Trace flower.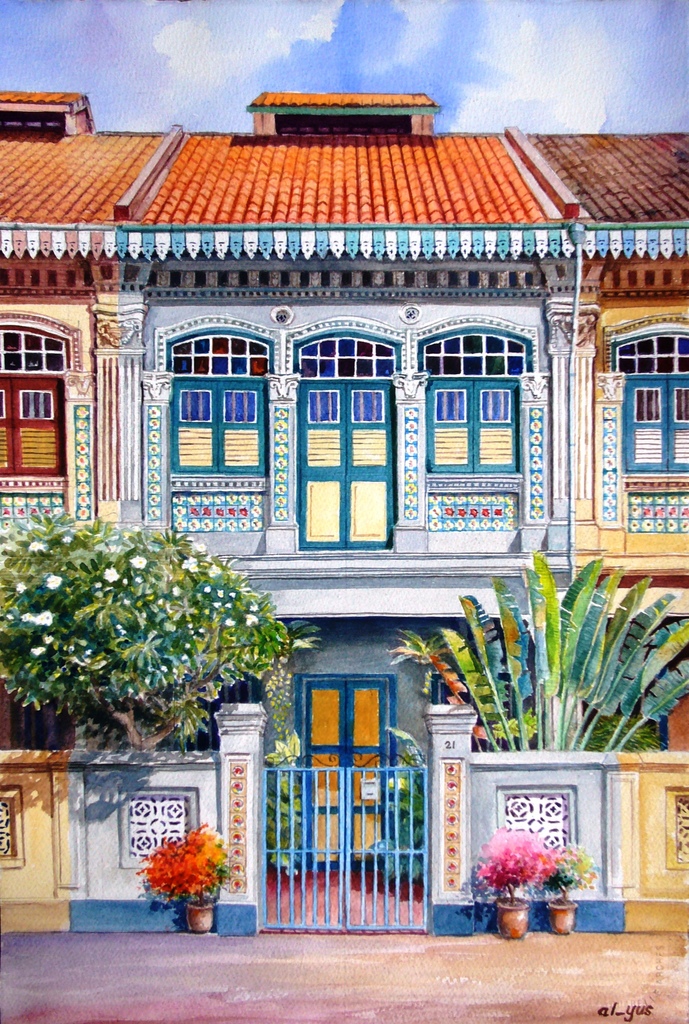
Traced to (x1=131, y1=557, x2=147, y2=570).
